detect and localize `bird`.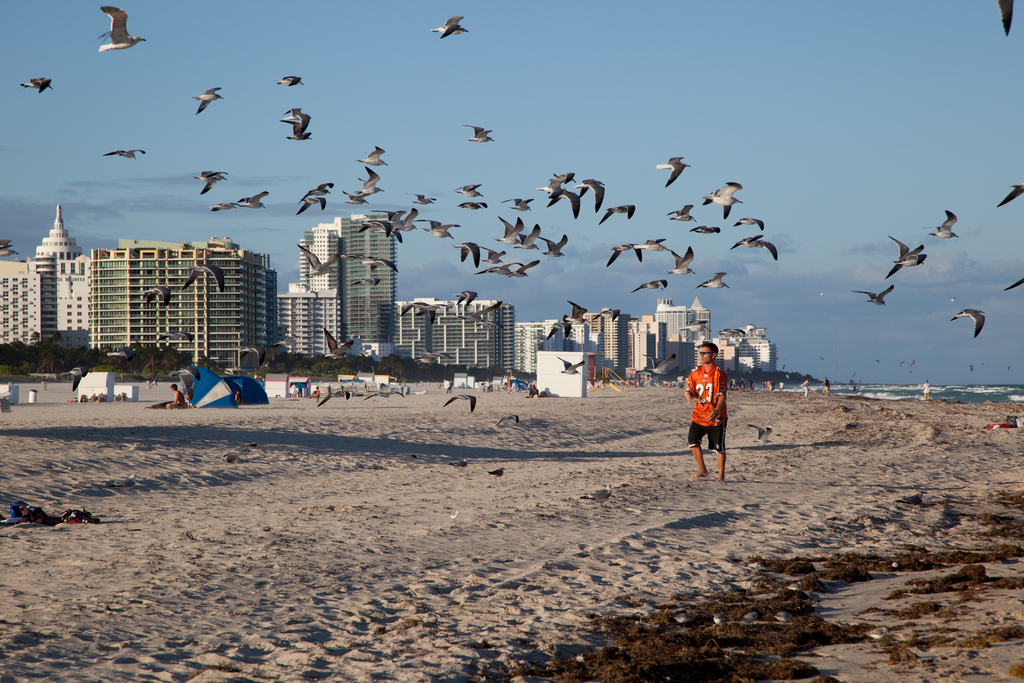
Localized at (x1=746, y1=424, x2=774, y2=451).
